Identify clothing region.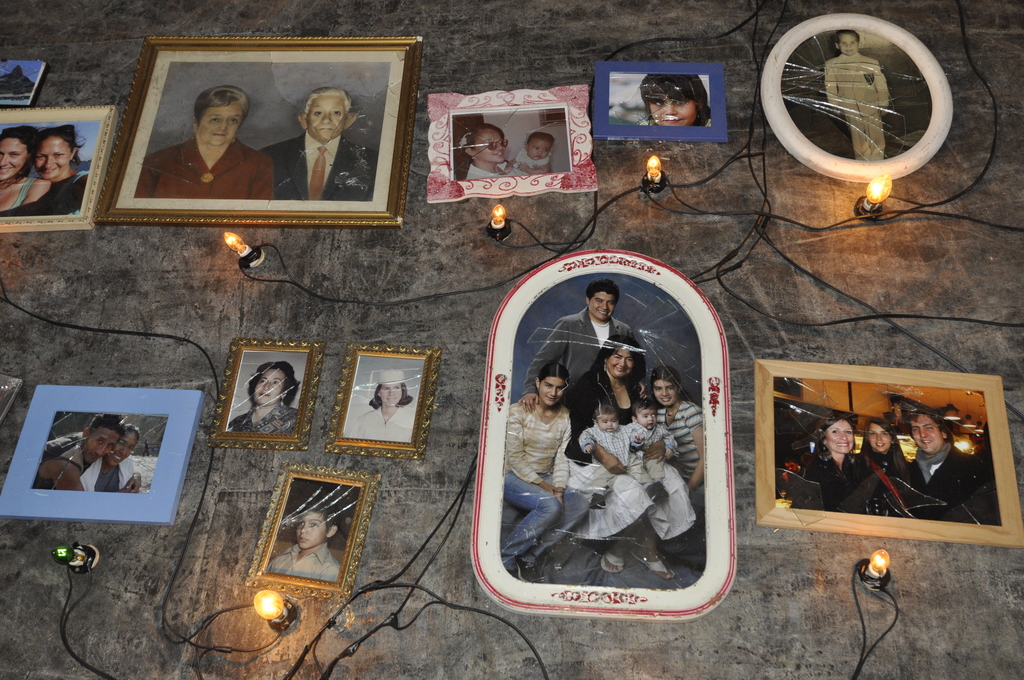
Region: BBox(338, 404, 409, 440).
